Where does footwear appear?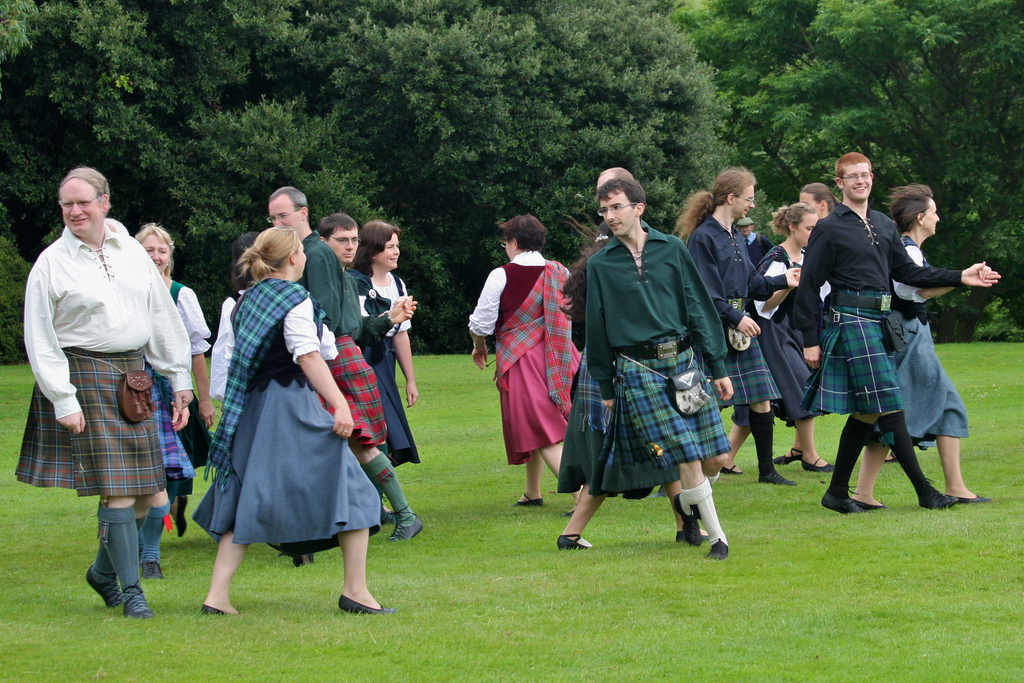
Appears at (943,493,996,507).
